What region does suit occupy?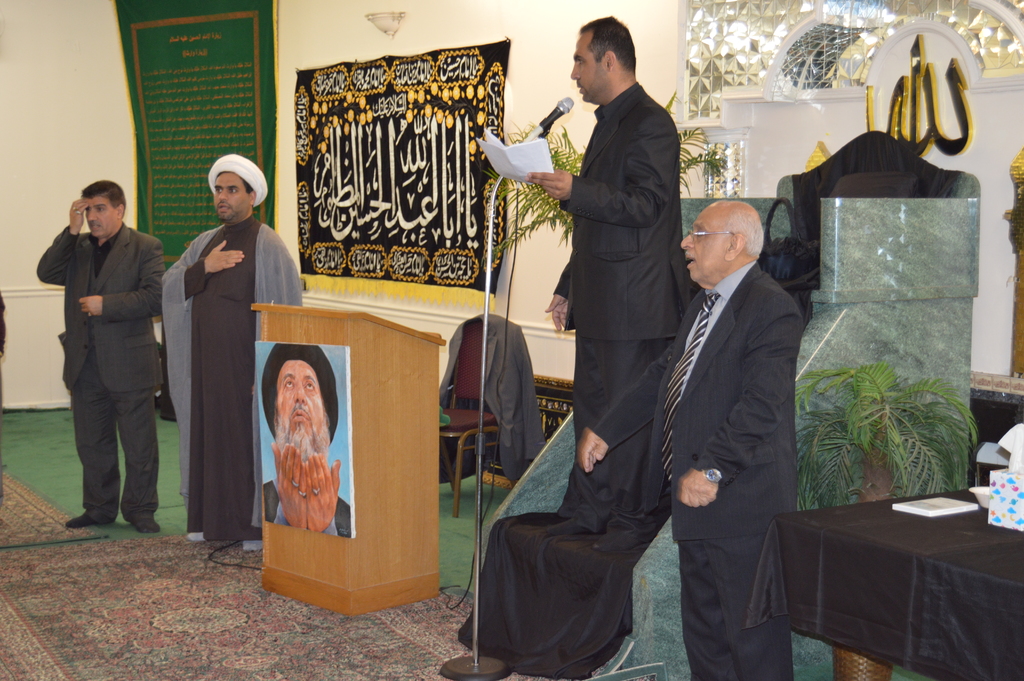
x1=656, y1=161, x2=822, y2=666.
